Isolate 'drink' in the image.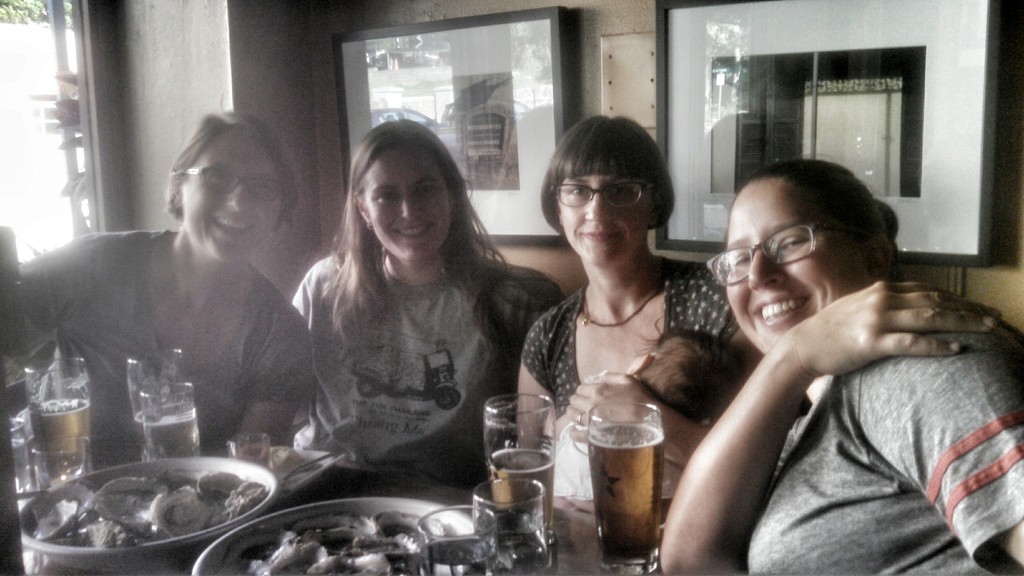
Isolated region: 591:422:663:558.
